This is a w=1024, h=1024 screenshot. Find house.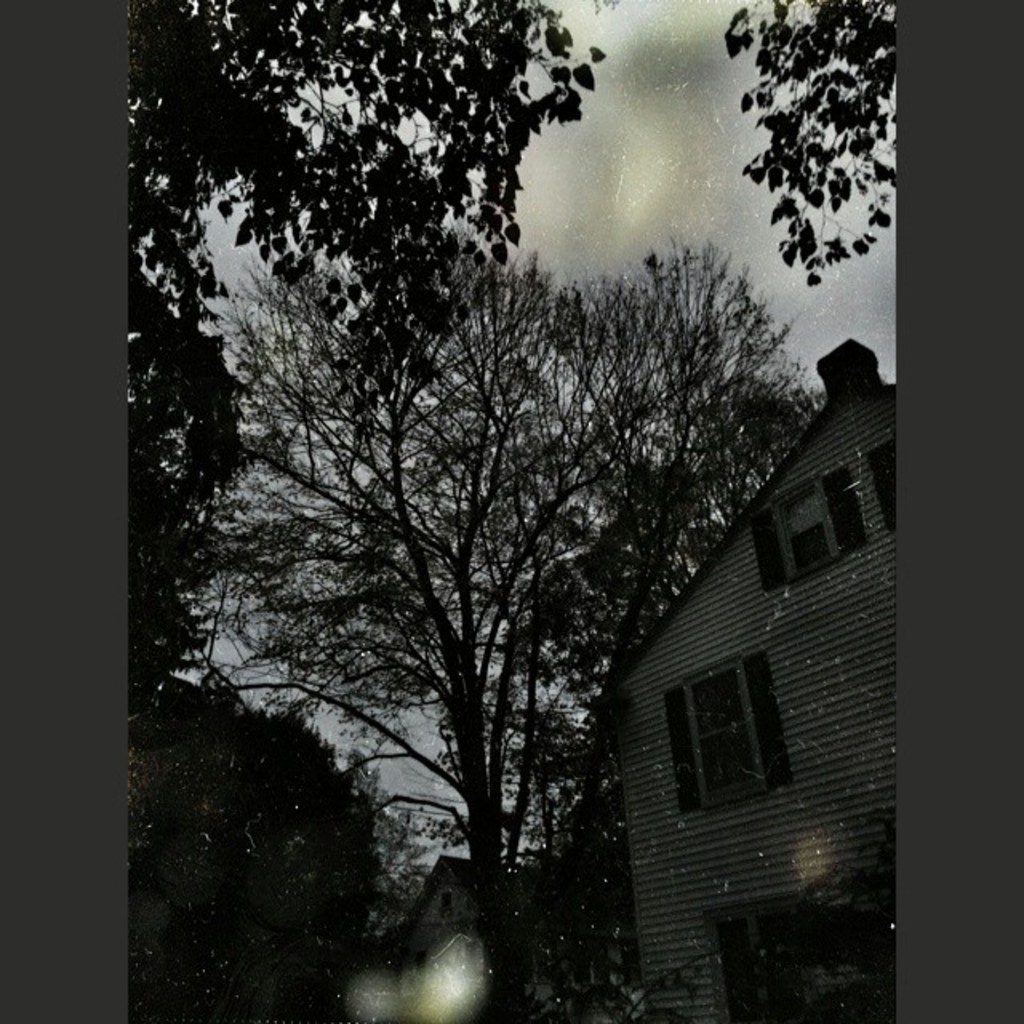
Bounding box: l=651, t=326, r=934, b=939.
